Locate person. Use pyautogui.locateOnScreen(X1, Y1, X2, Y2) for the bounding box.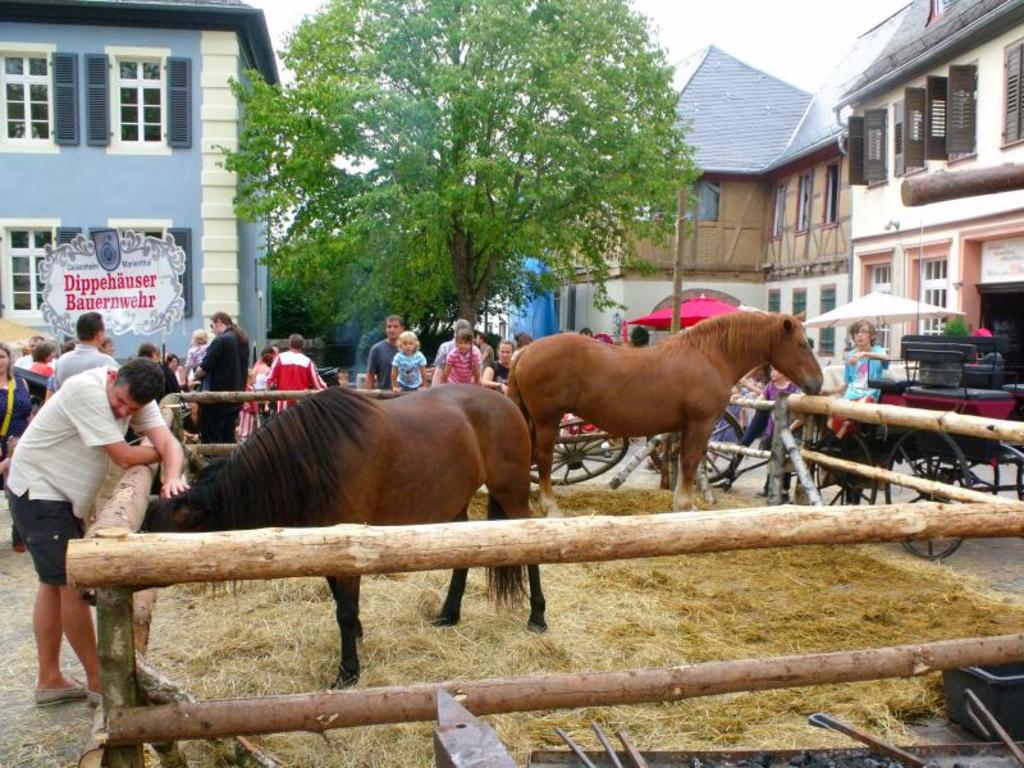
pyautogui.locateOnScreen(631, 329, 652, 351).
